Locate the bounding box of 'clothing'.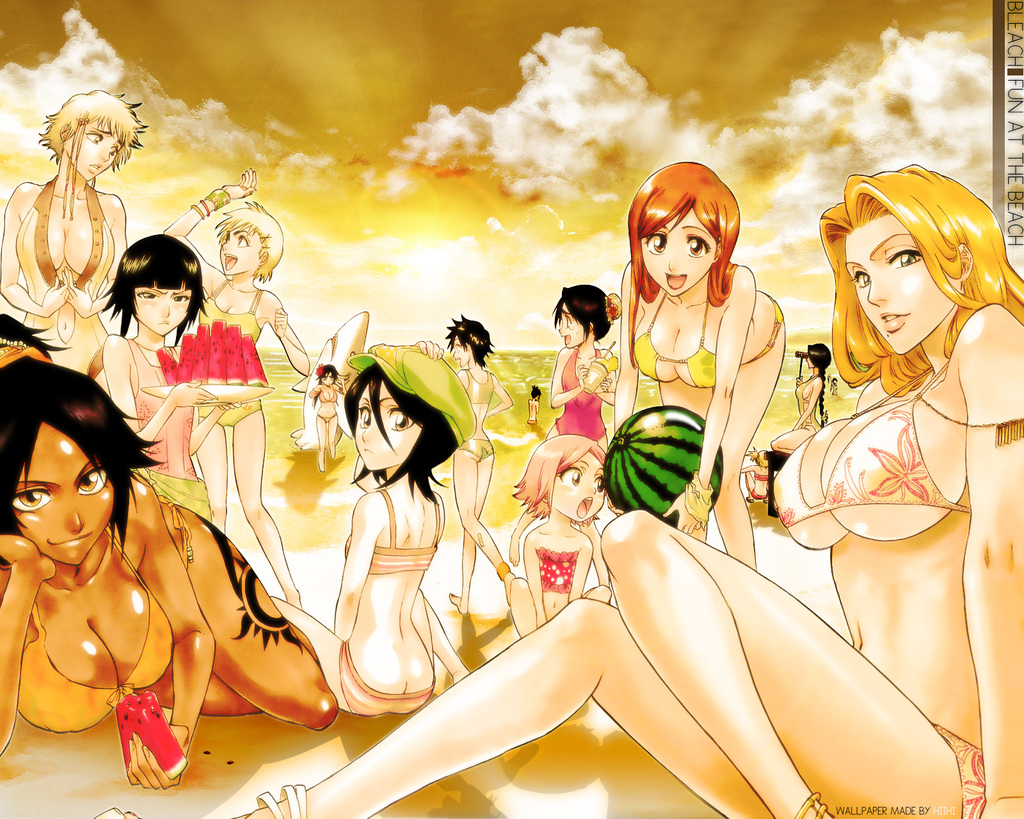
Bounding box: box(557, 335, 604, 433).
